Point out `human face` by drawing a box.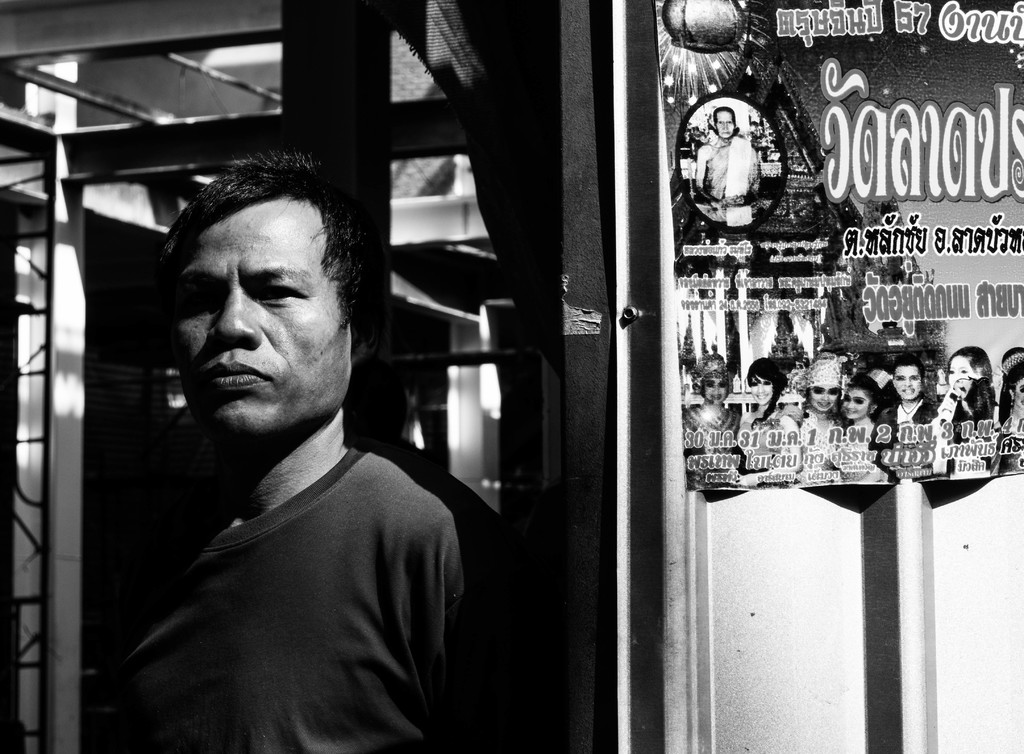
{"x1": 894, "y1": 365, "x2": 924, "y2": 398}.
